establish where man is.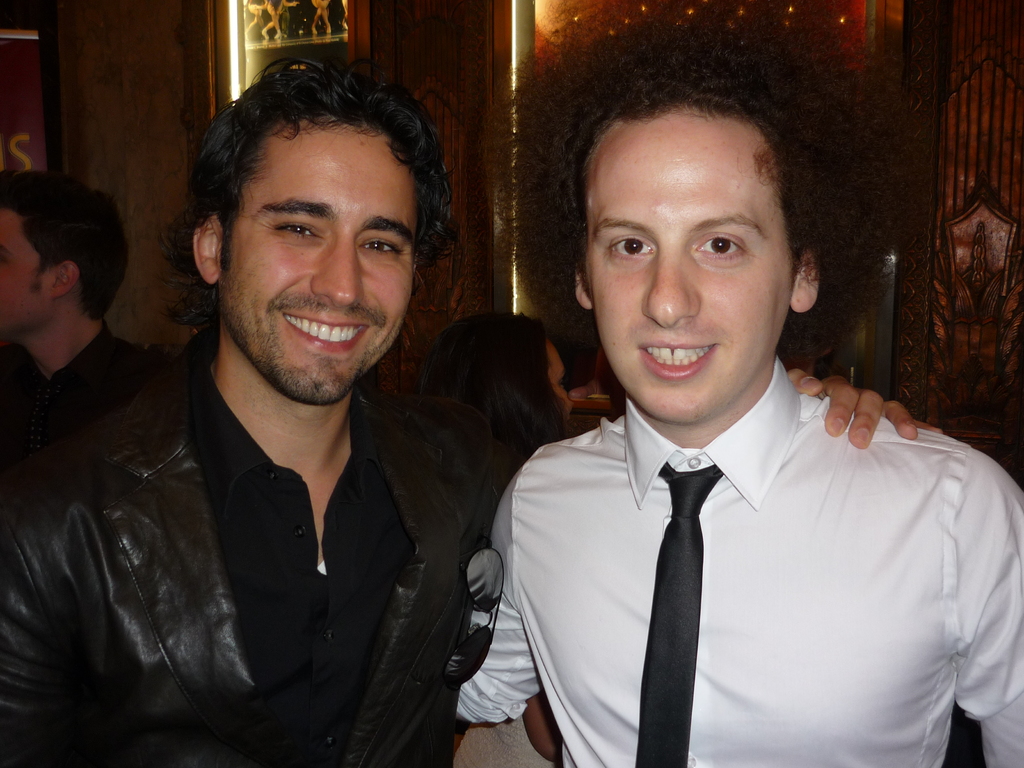
Established at [20, 79, 548, 765].
